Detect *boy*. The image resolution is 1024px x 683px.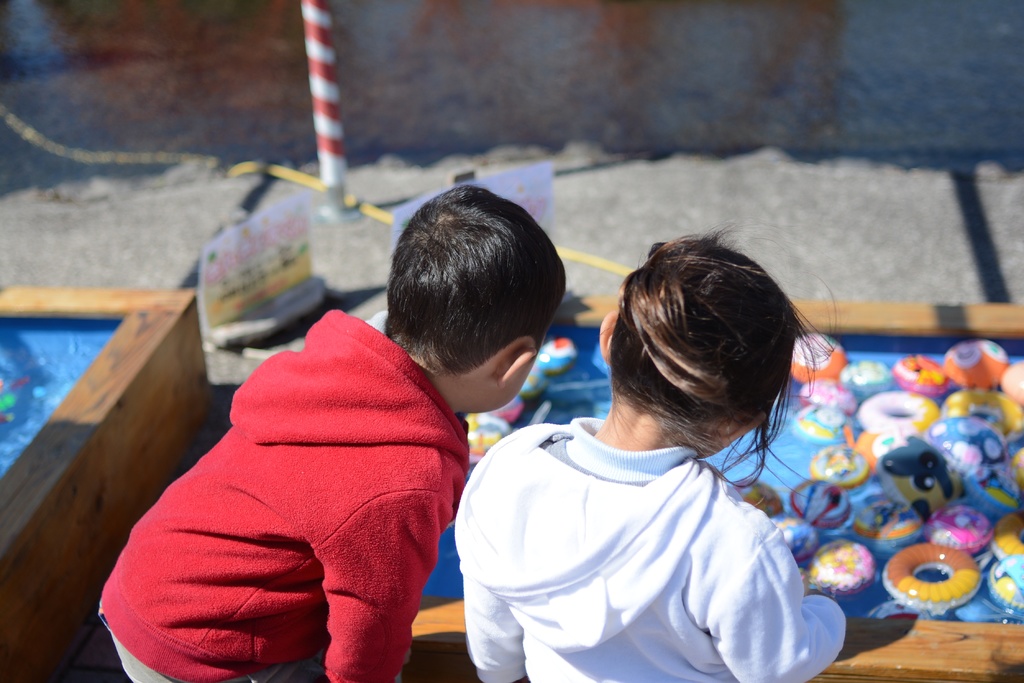
[451,234,846,682].
